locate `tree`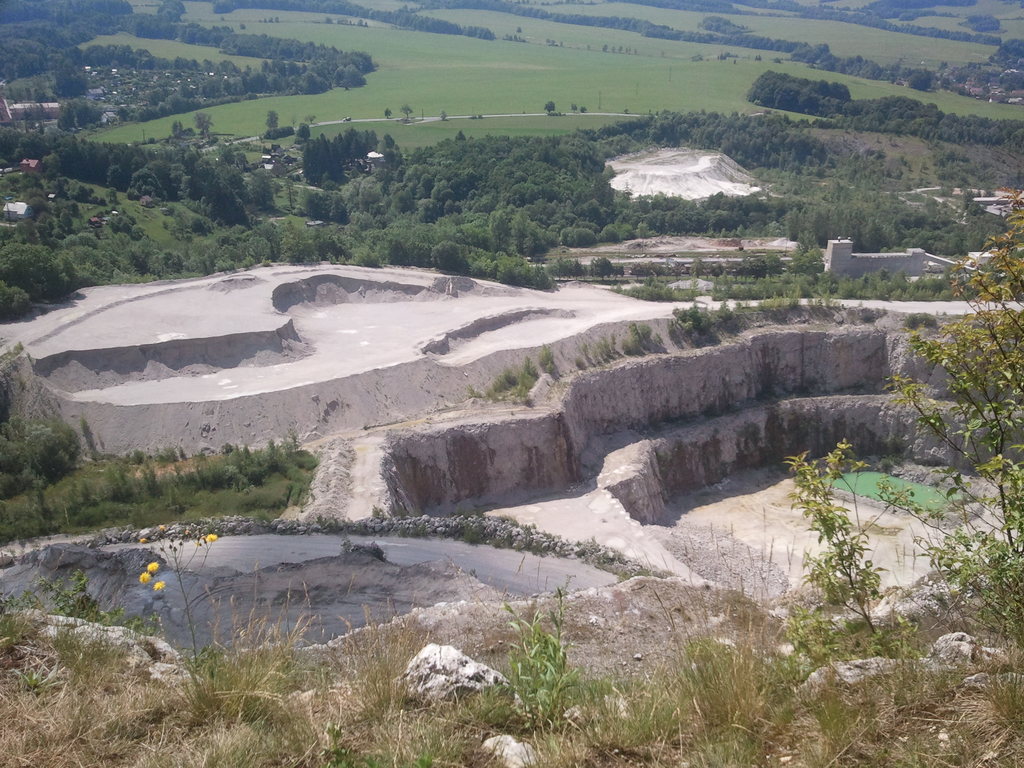
<bbox>991, 38, 1023, 70</bbox>
